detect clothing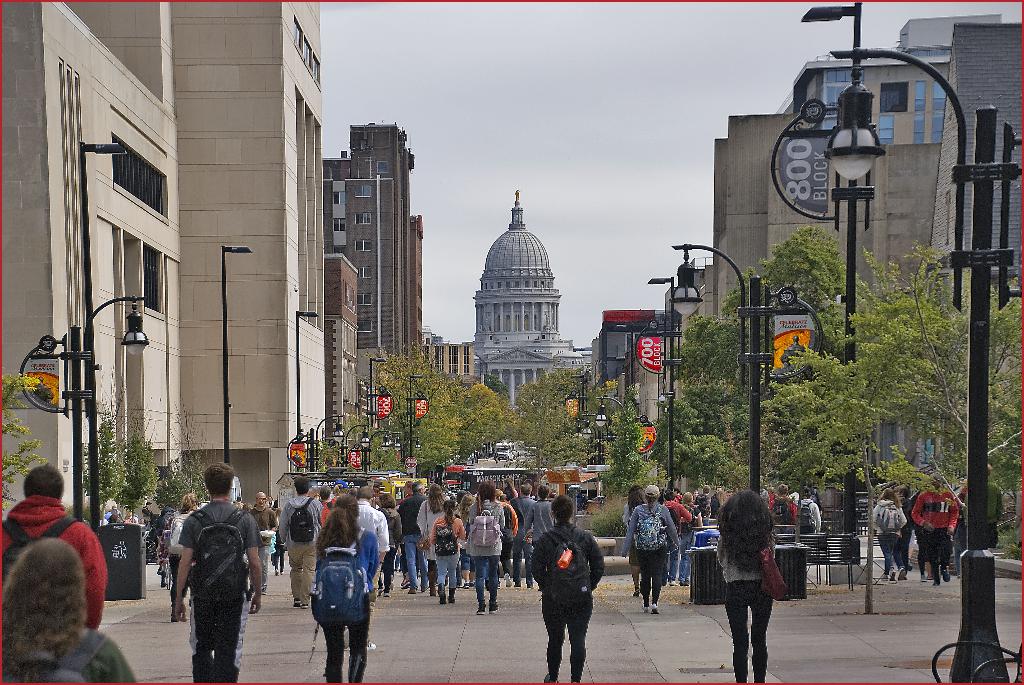
<region>397, 490, 425, 588</region>
